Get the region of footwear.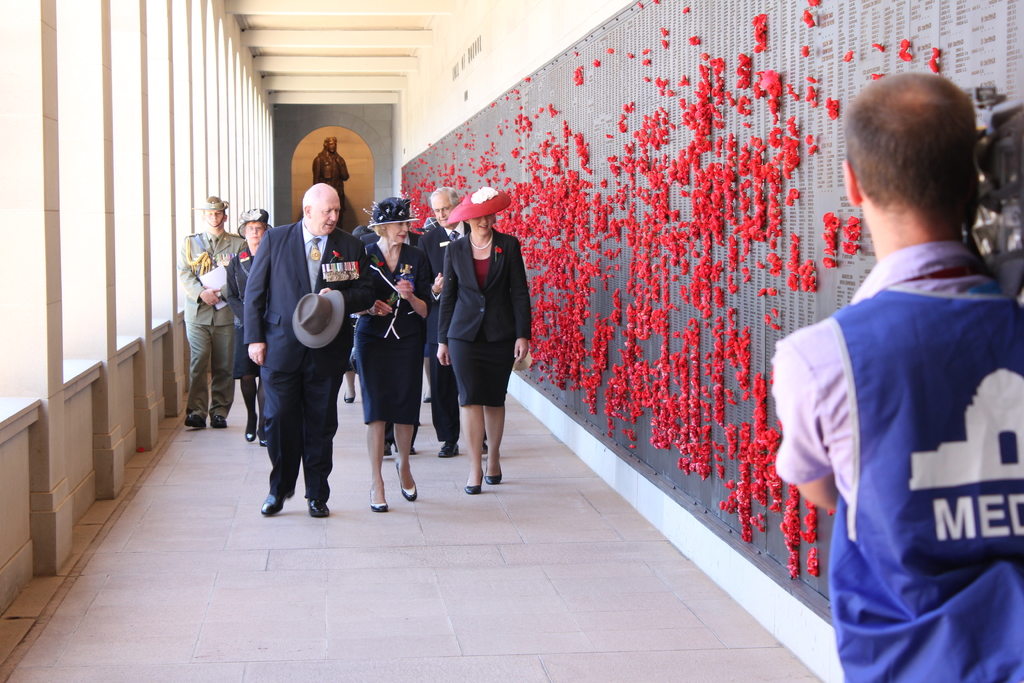
(366, 484, 390, 513).
